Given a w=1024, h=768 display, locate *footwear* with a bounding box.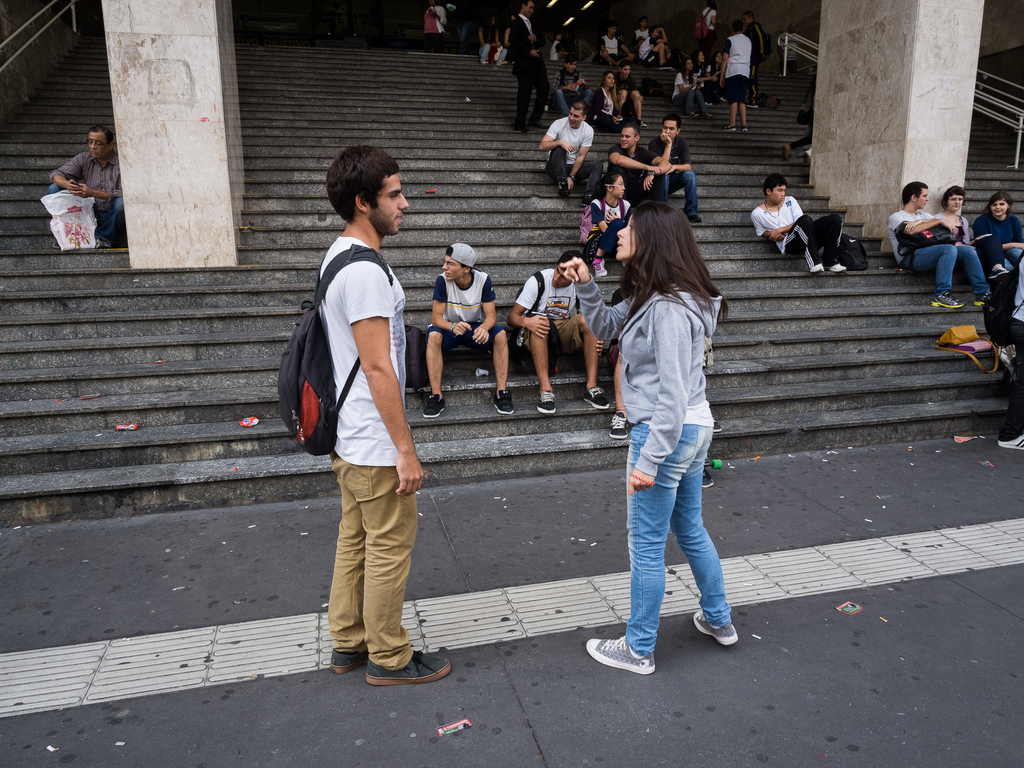
Located: 704 466 716 486.
